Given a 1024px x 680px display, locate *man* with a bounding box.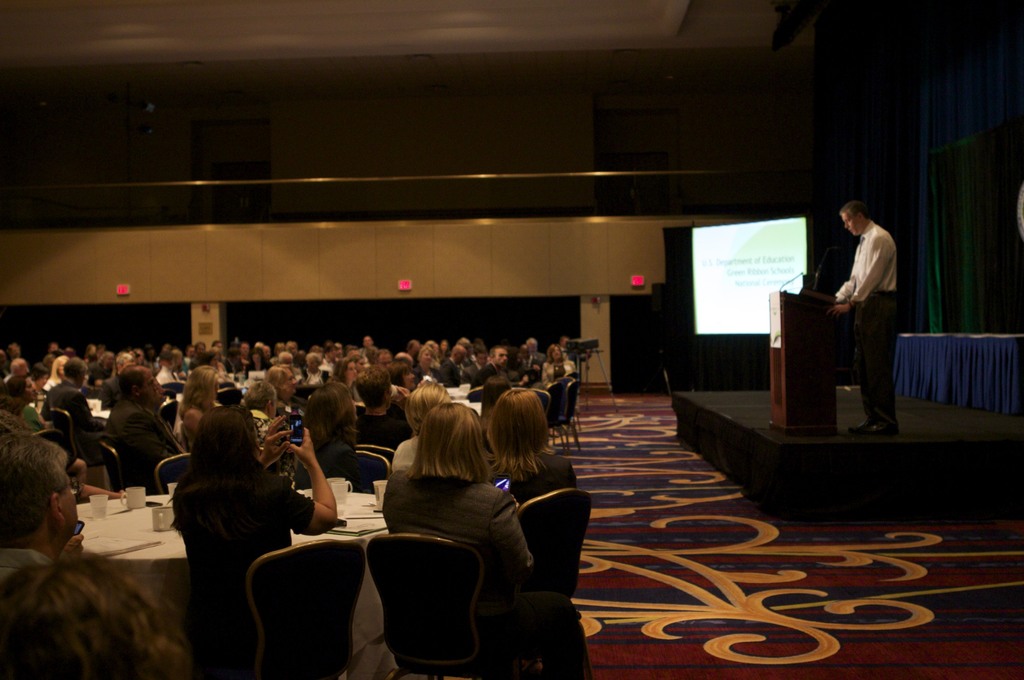
Located: 0, 429, 88, 569.
